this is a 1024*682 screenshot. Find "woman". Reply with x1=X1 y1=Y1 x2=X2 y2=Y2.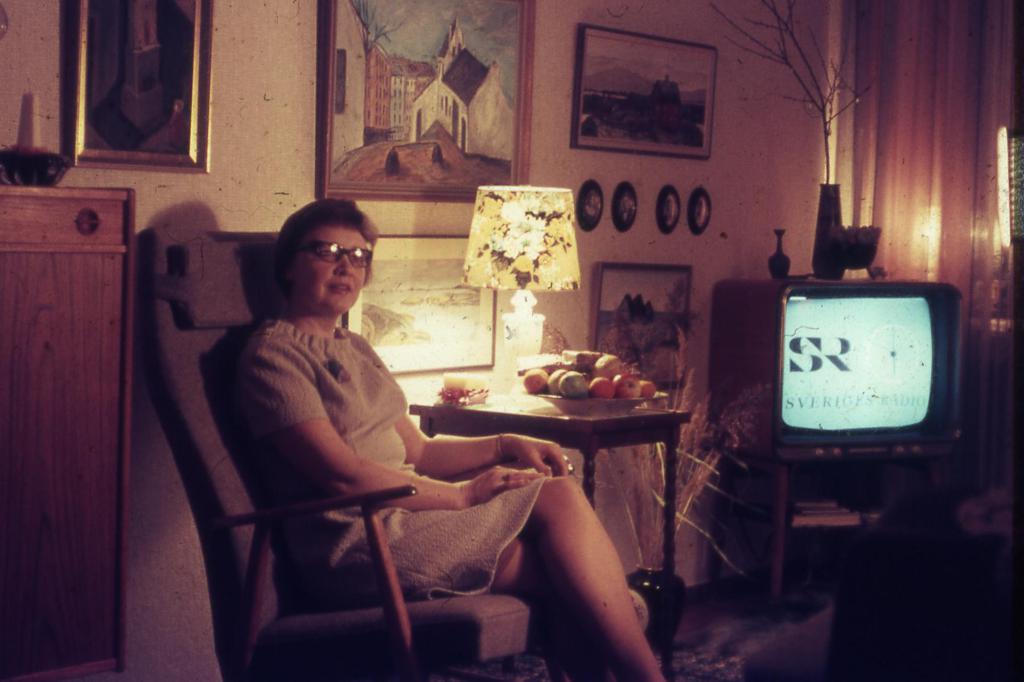
x1=175 y1=209 x2=599 y2=665.
